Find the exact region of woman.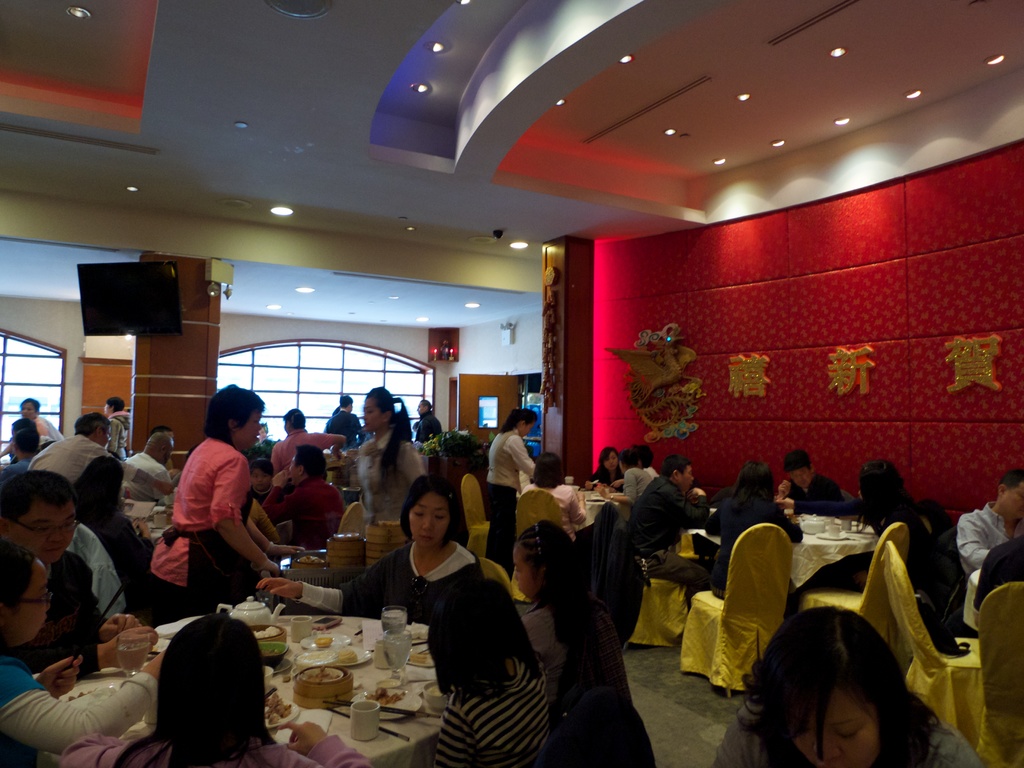
Exact region: x1=0 y1=531 x2=163 y2=767.
